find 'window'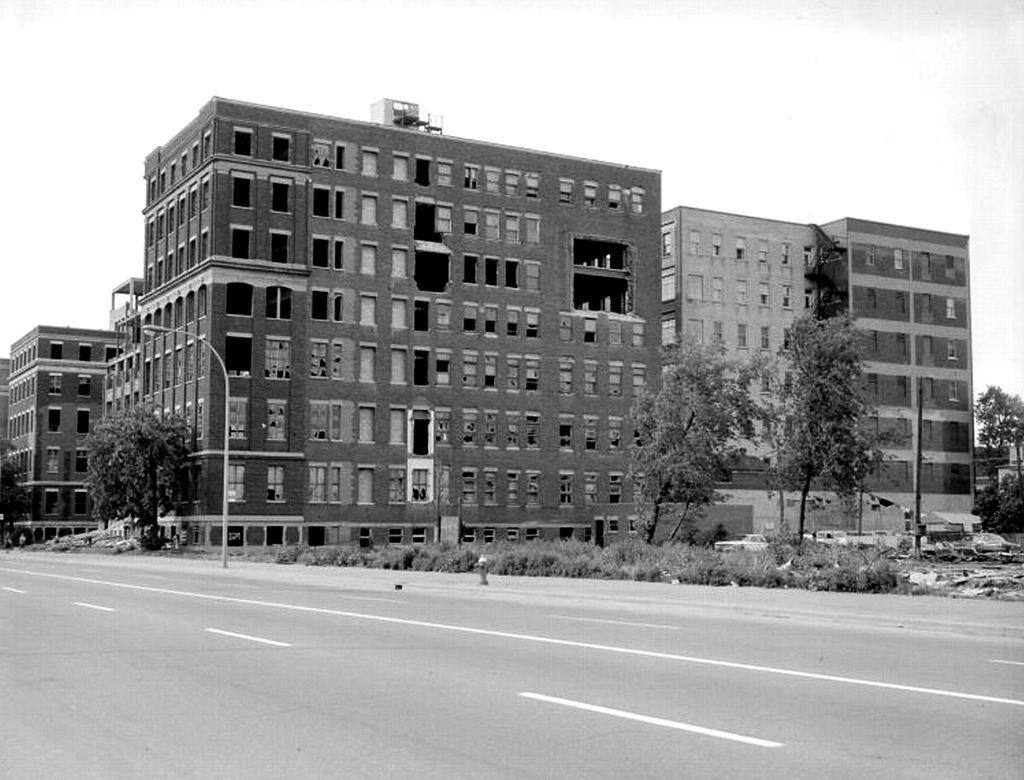
[x1=460, y1=410, x2=476, y2=448]
